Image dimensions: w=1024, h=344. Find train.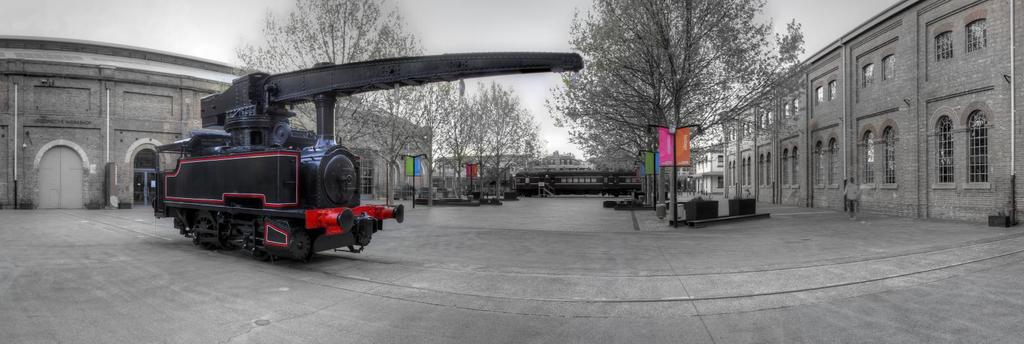
[x1=152, y1=50, x2=582, y2=266].
